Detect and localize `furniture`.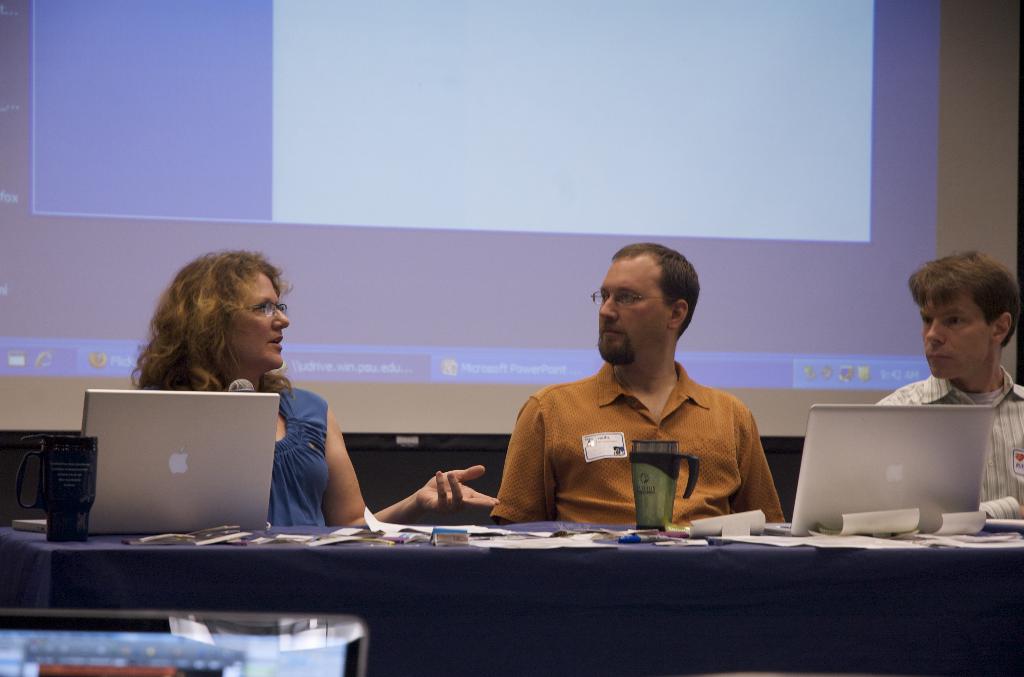
Localized at 335:432:511:512.
